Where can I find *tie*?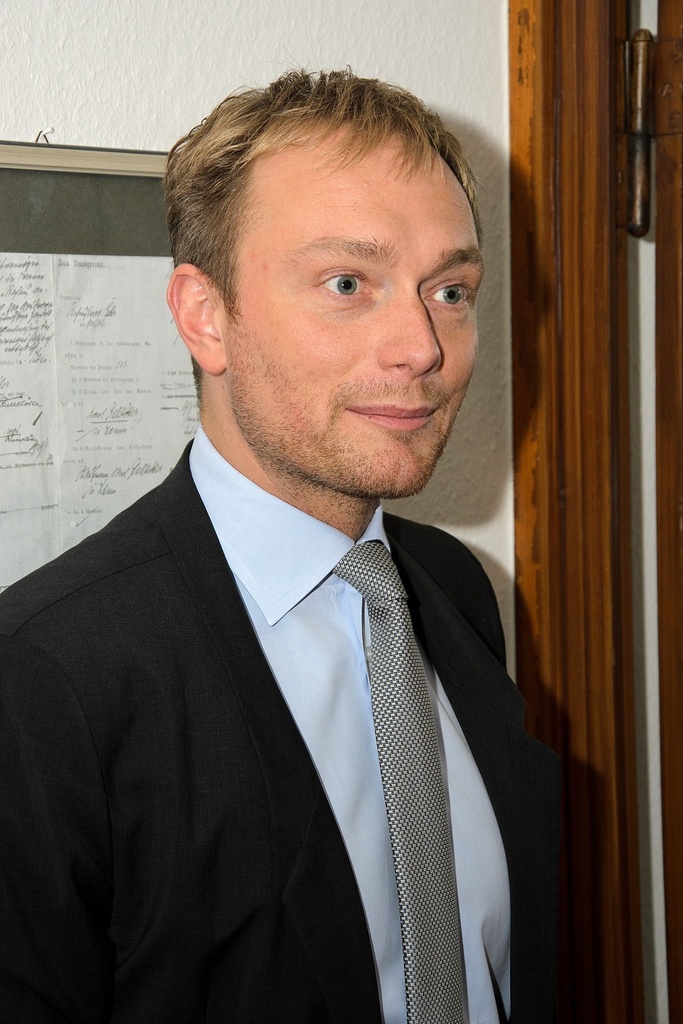
You can find it at select_region(329, 537, 462, 1023).
